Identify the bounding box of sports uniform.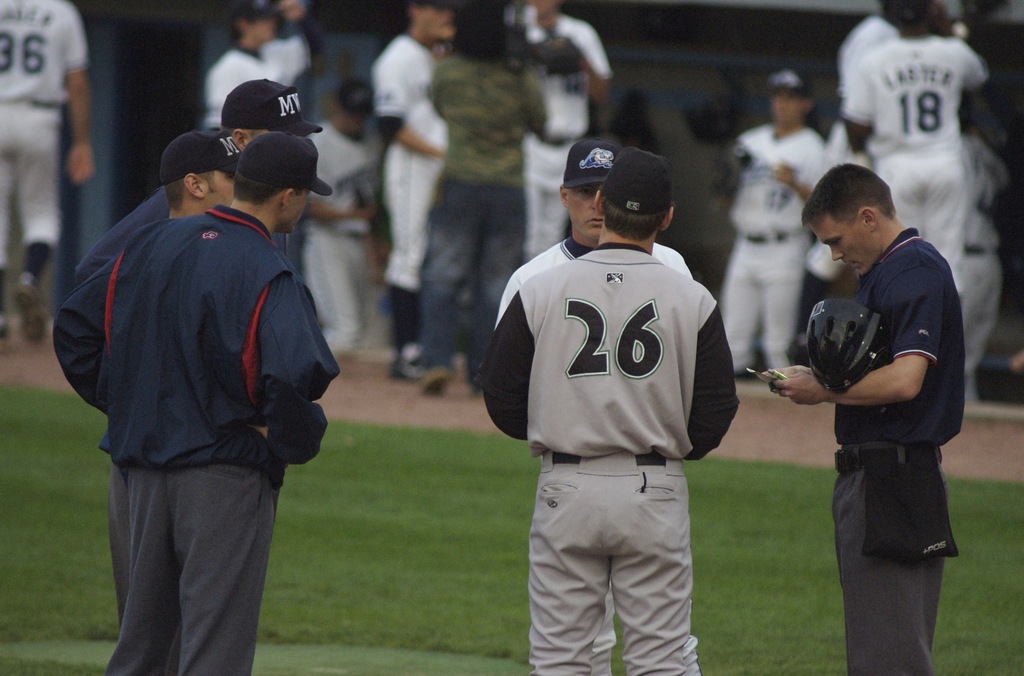
(834, 228, 967, 675).
